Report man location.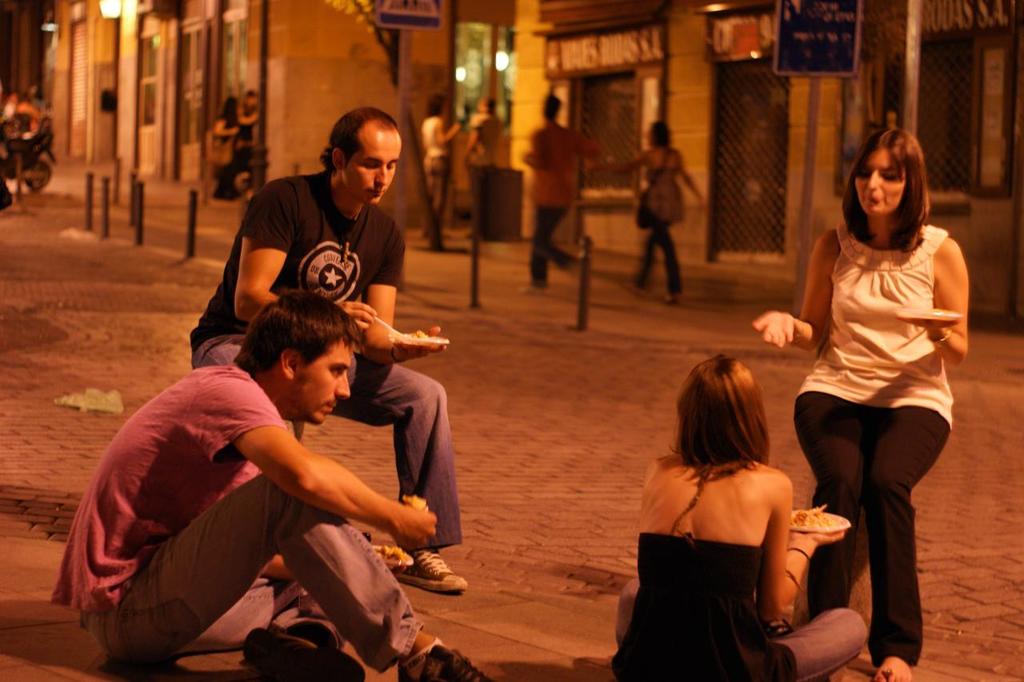
Report: 48, 290, 494, 681.
